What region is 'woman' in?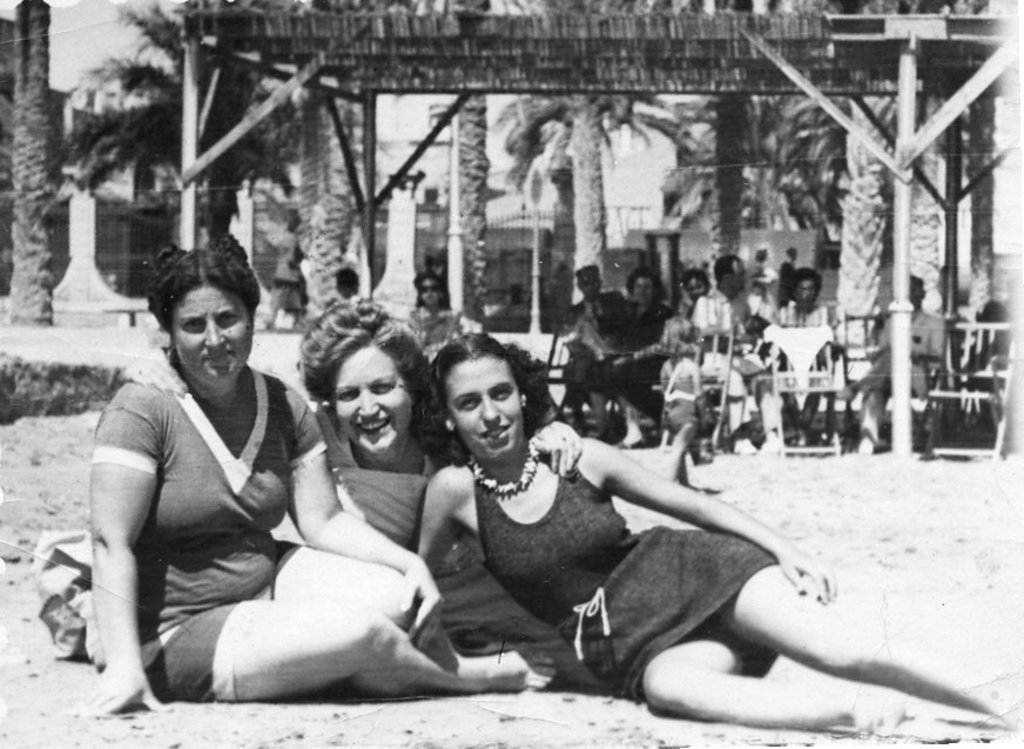
(x1=309, y1=290, x2=617, y2=693).
